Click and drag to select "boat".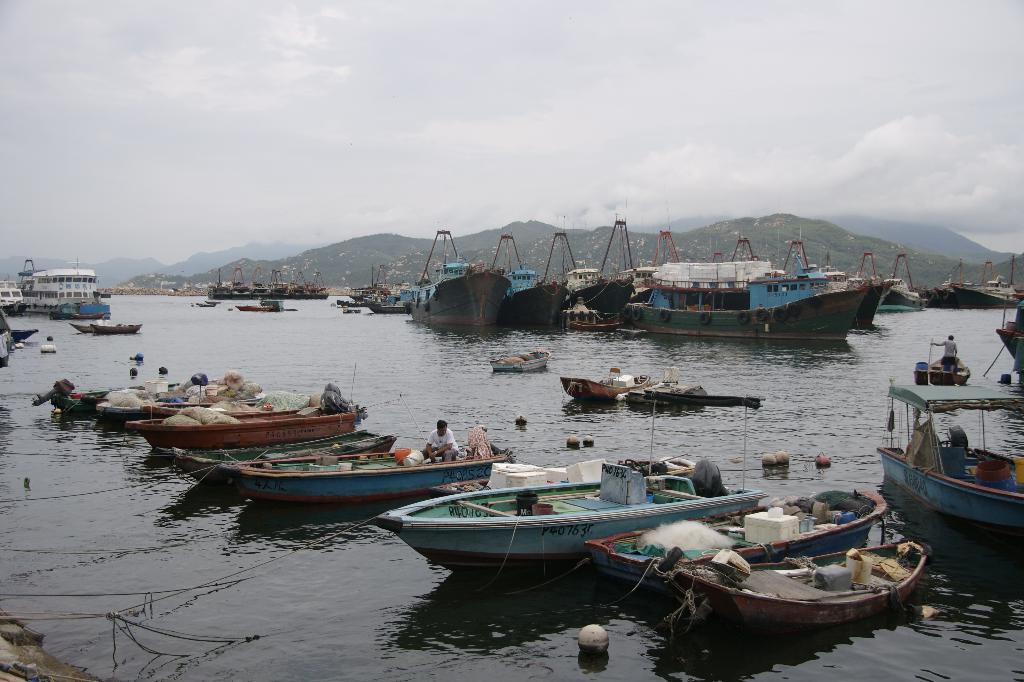
Selection: {"left": 35, "top": 366, "right": 240, "bottom": 422}.
